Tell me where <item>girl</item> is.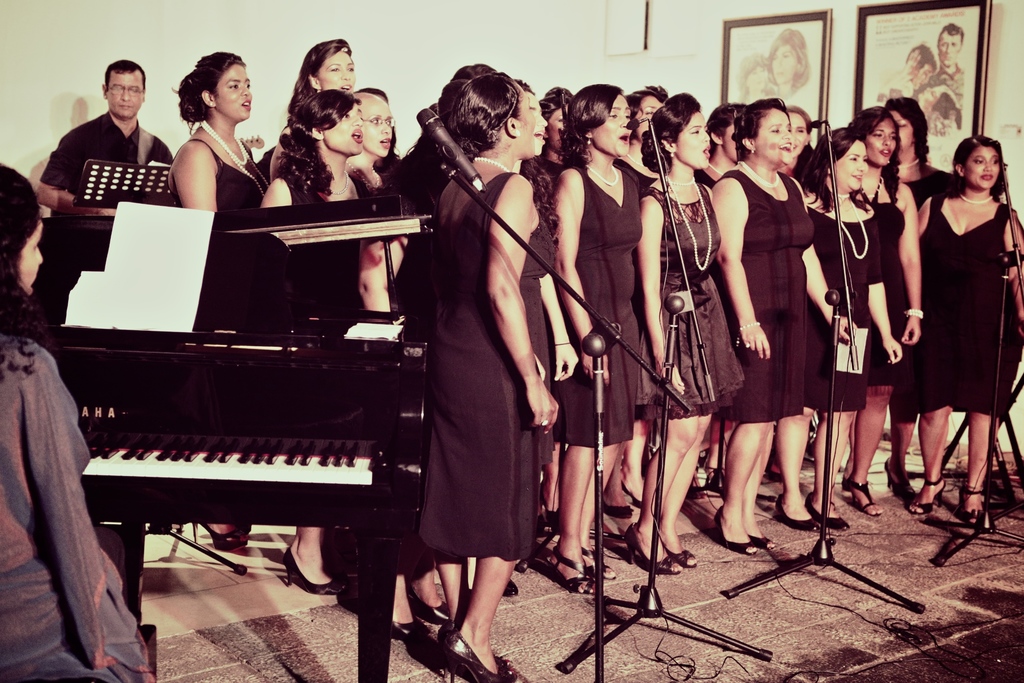
<item>girl</item> is at x1=766 y1=27 x2=817 y2=145.
